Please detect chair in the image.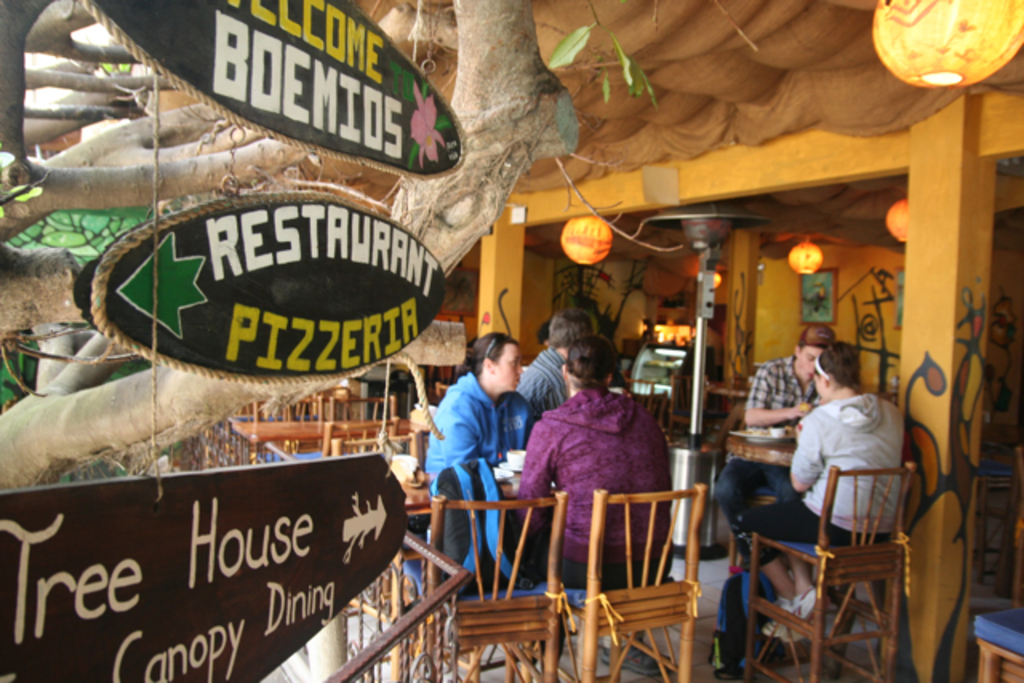
[left=728, top=429, right=922, bottom=675].
